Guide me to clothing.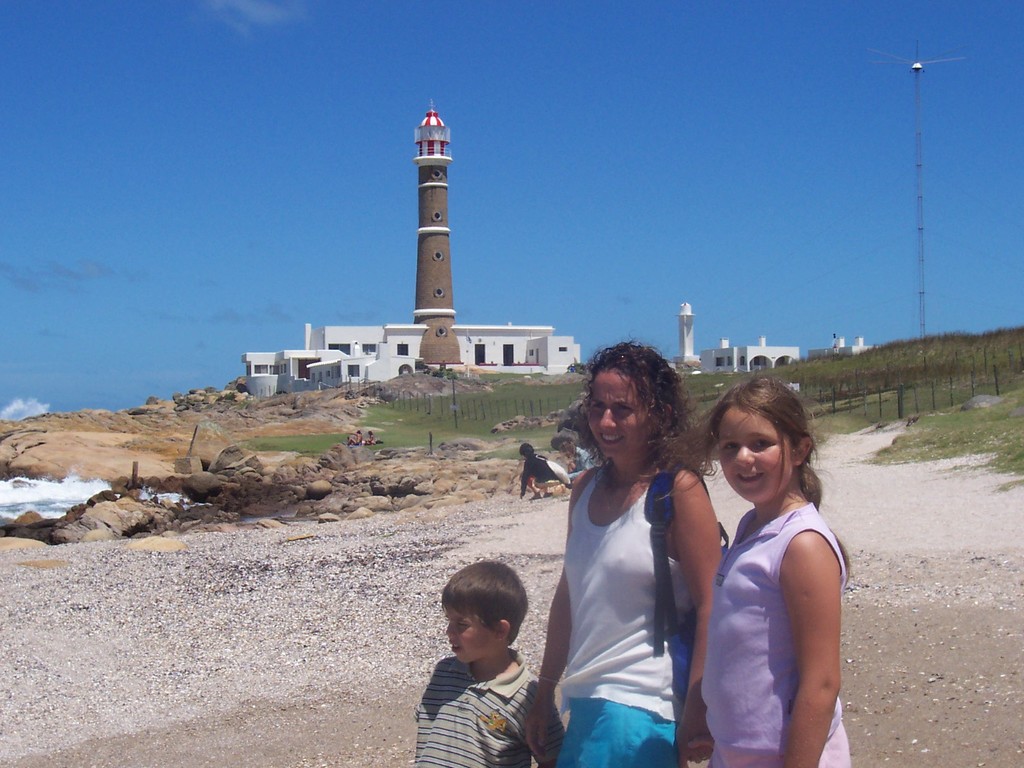
Guidance: [564, 439, 599, 475].
